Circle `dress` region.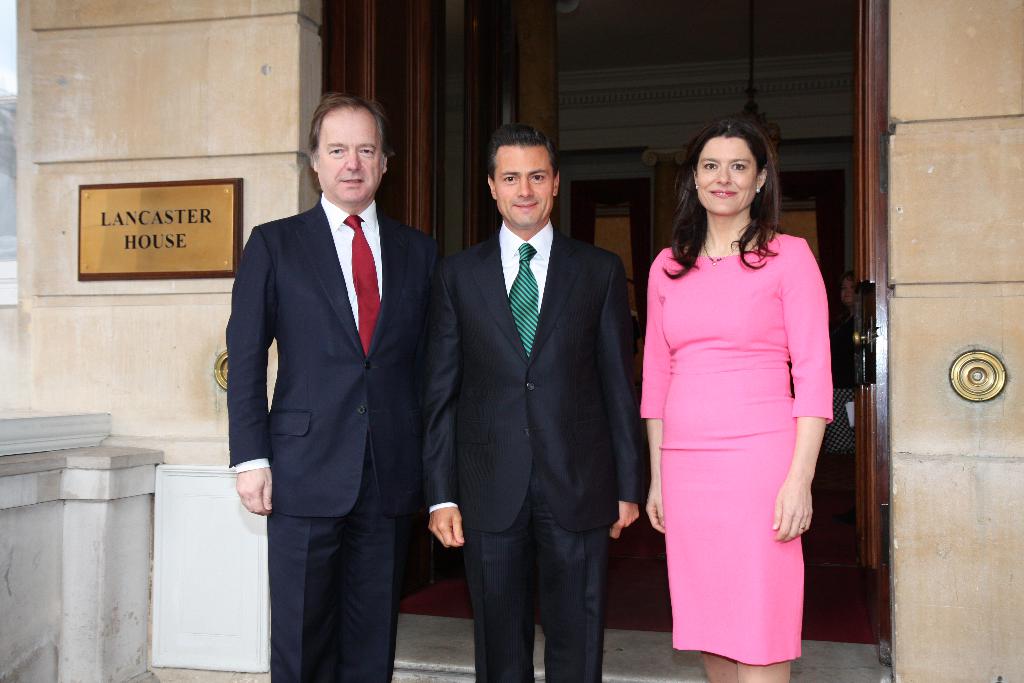
Region: (x1=641, y1=231, x2=833, y2=662).
